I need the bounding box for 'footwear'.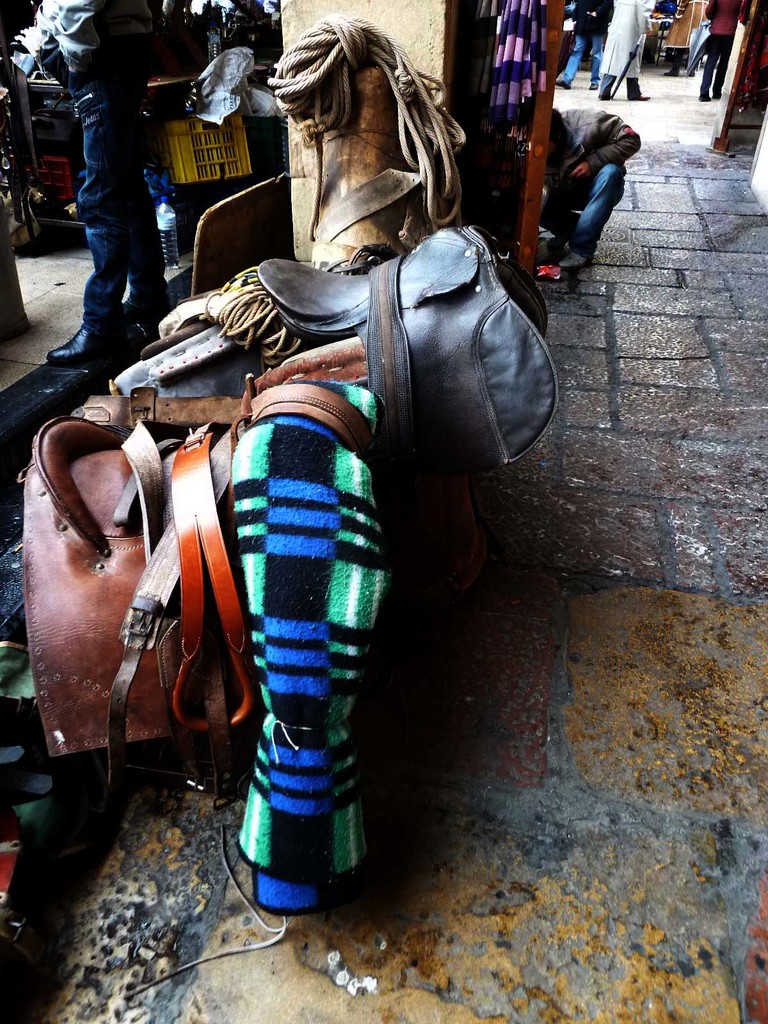
Here it is: (630,93,653,106).
